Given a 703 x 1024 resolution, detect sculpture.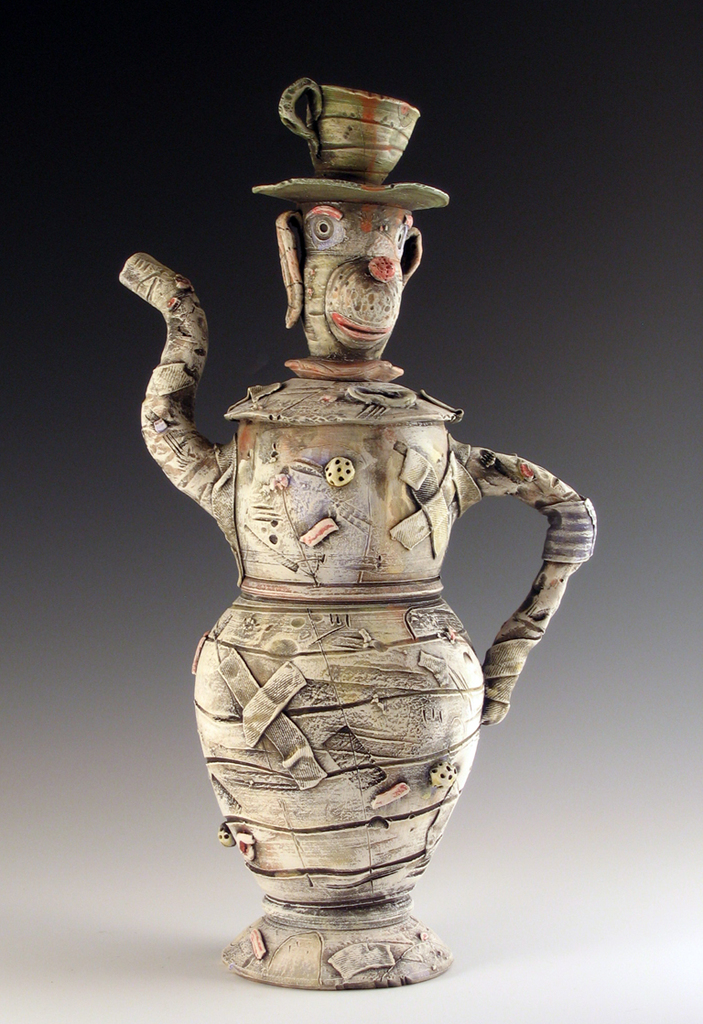
[x1=117, y1=72, x2=593, y2=977].
